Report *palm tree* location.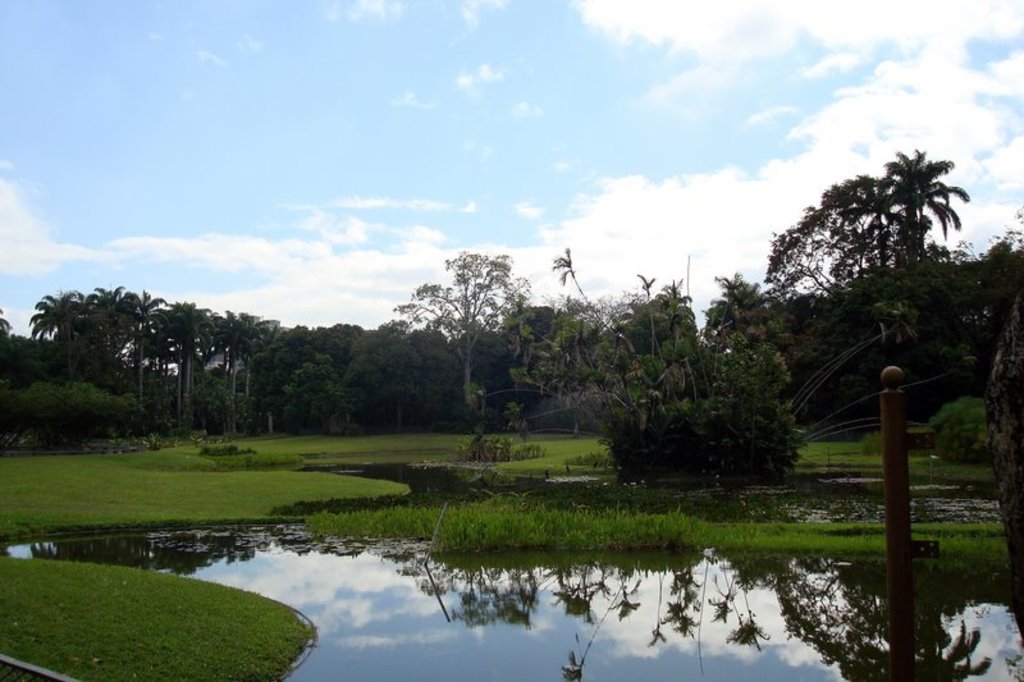
Report: (548, 306, 628, 408).
